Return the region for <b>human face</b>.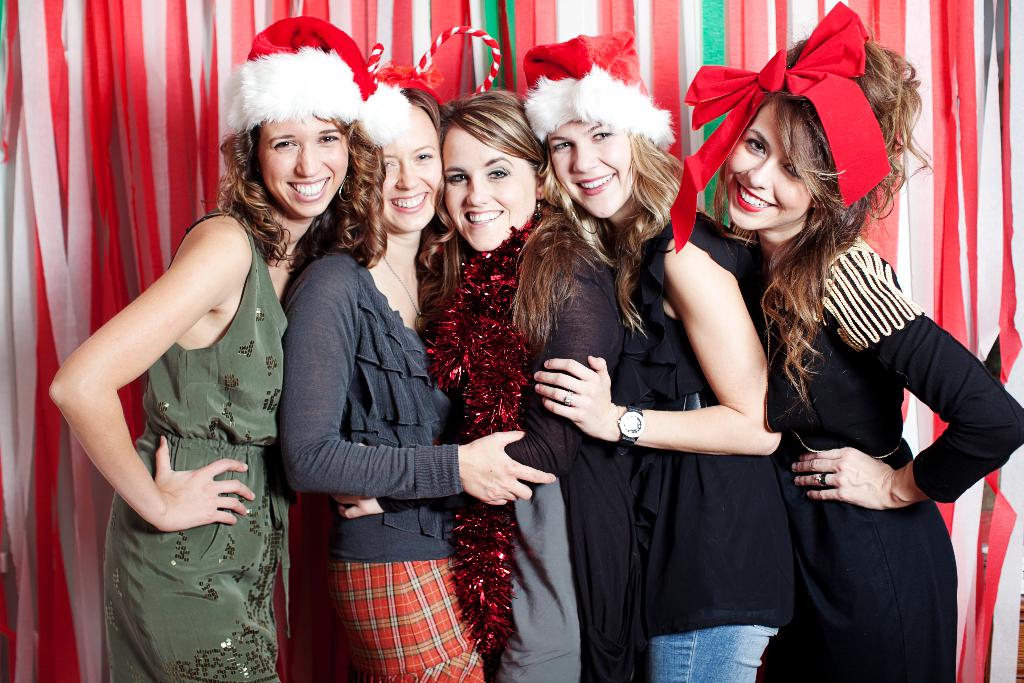
<region>550, 118, 632, 214</region>.
